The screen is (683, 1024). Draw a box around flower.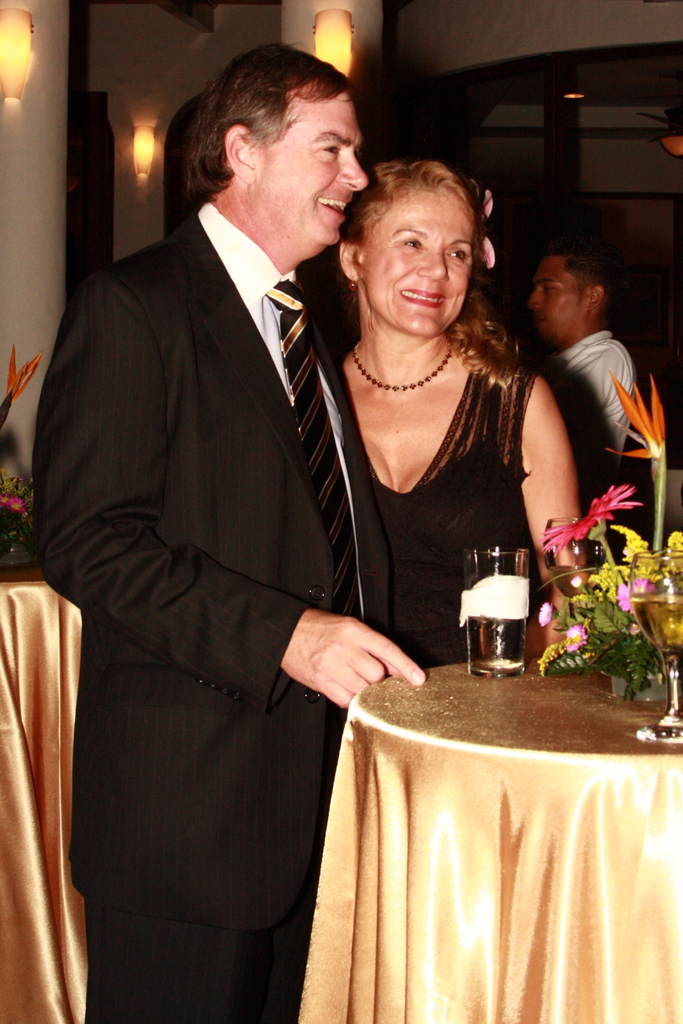
bbox(607, 368, 669, 459).
